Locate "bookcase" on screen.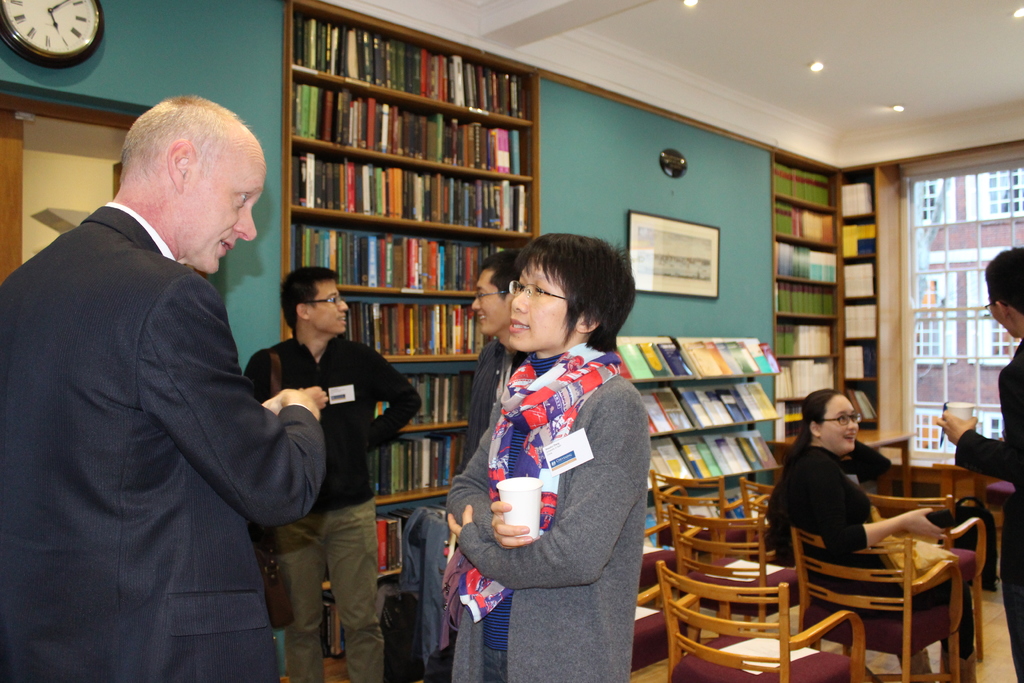
On screen at locate(619, 336, 790, 651).
